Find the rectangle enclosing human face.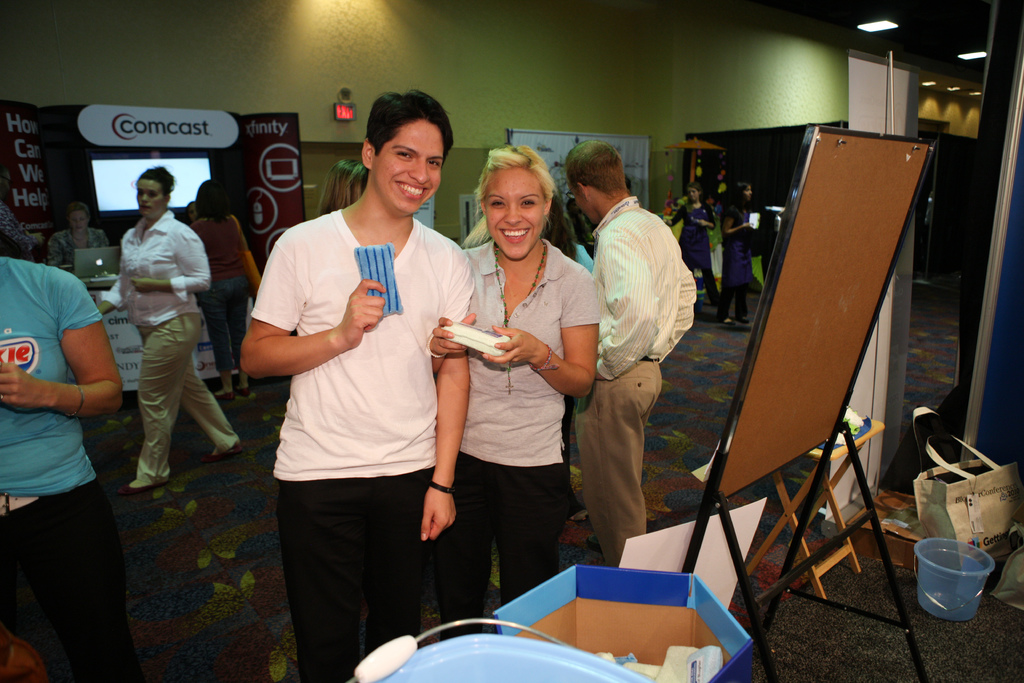
x1=689, y1=186, x2=698, y2=200.
